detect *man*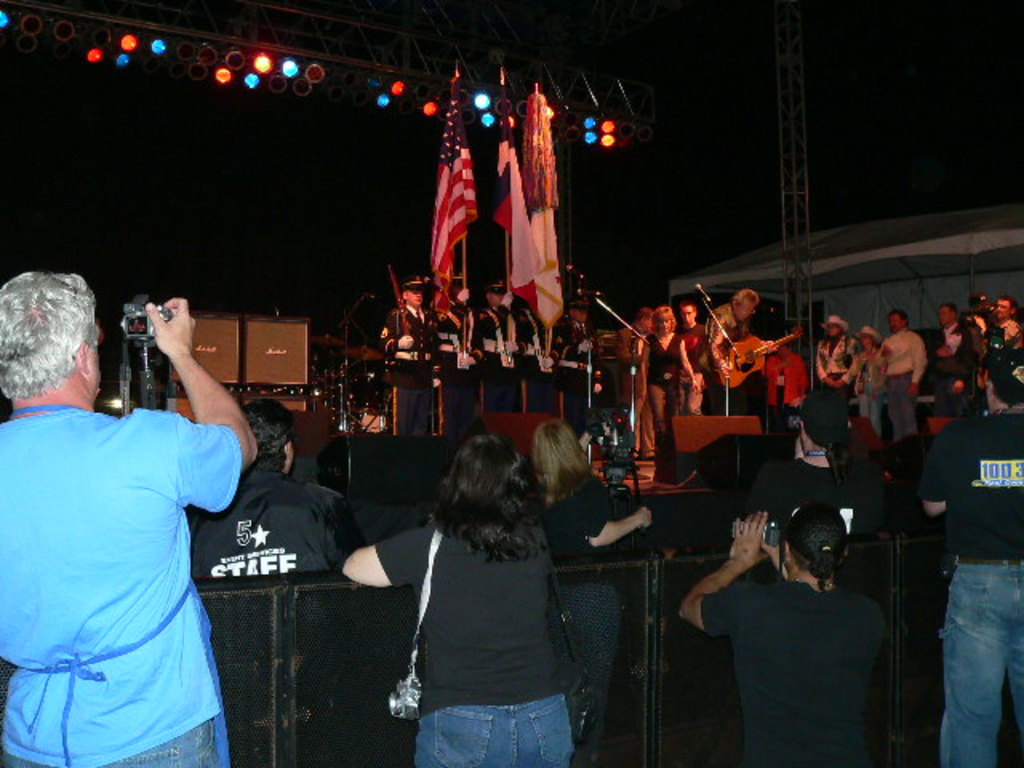
box(381, 274, 435, 437)
